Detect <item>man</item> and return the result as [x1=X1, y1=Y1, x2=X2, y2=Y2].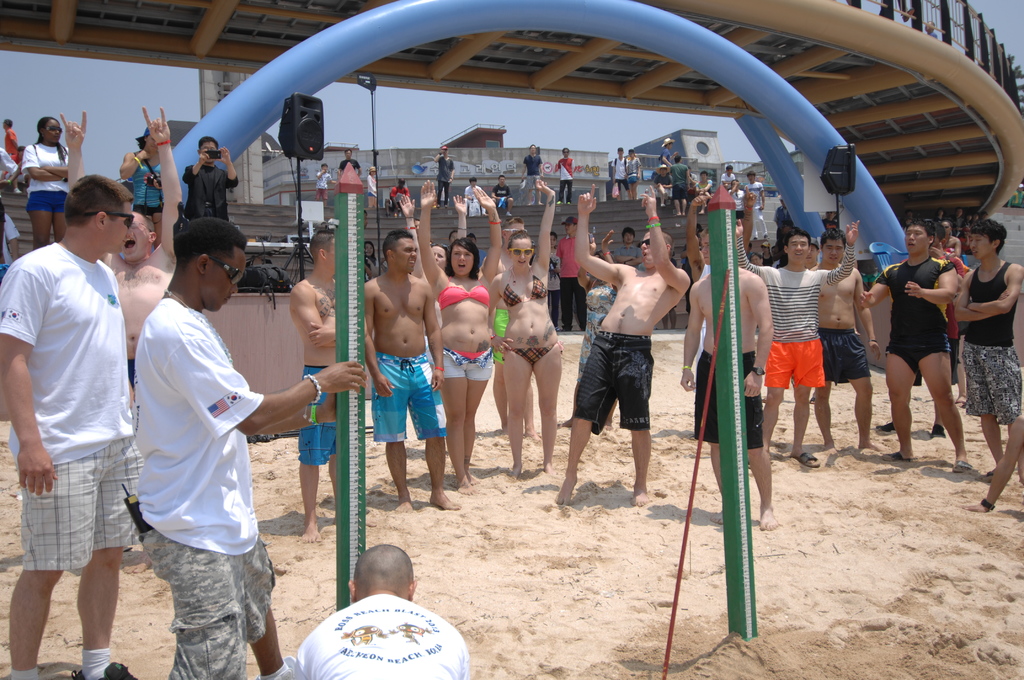
[x1=876, y1=221, x2=965, y2=439].
